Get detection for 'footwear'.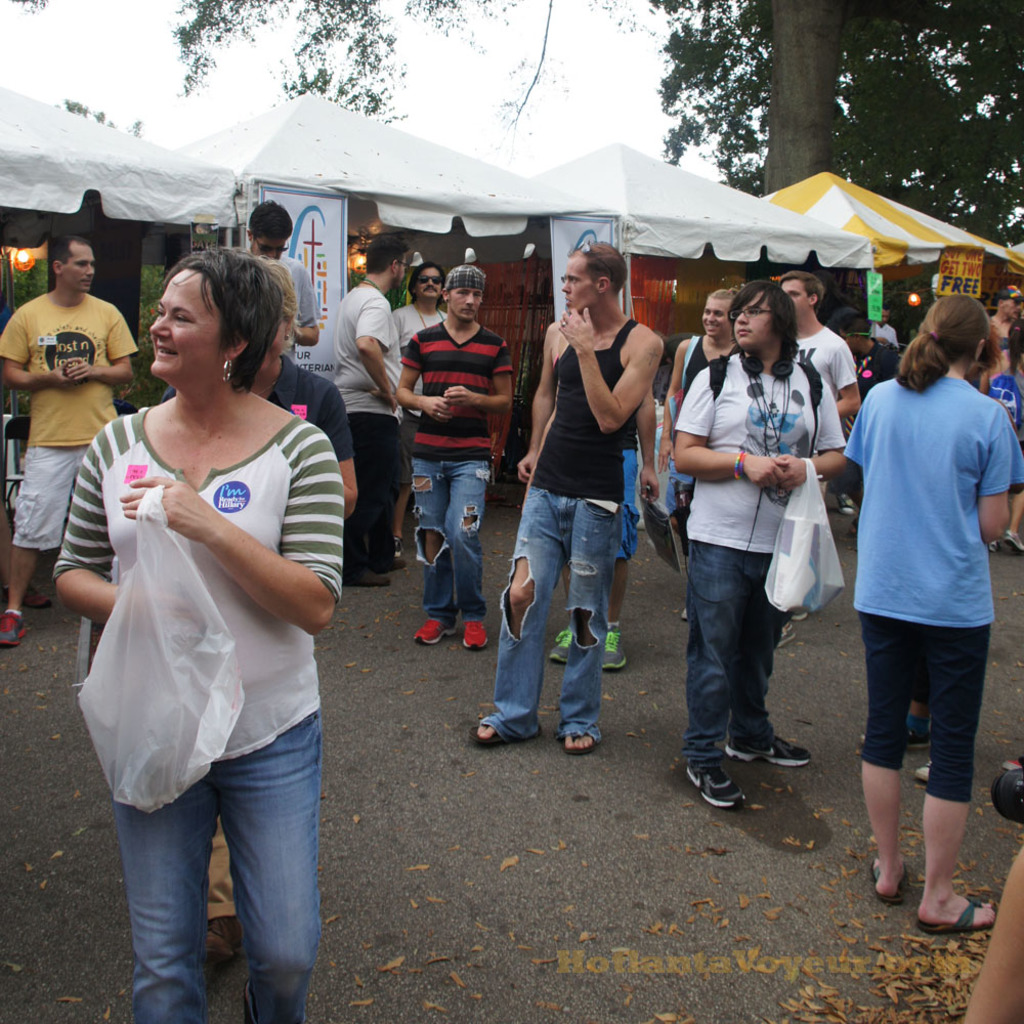
Detection: (560, 734, 594, 748).
